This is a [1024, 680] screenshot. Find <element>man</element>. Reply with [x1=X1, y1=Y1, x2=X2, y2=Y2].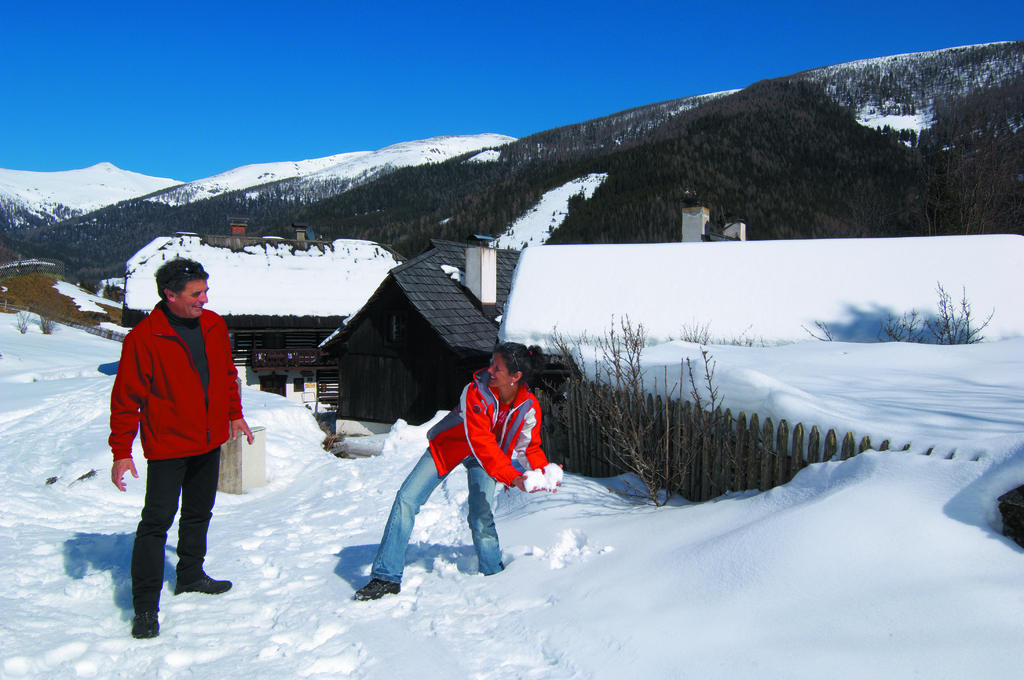
[x1=106, y1=255, x2=245, y2=636].
